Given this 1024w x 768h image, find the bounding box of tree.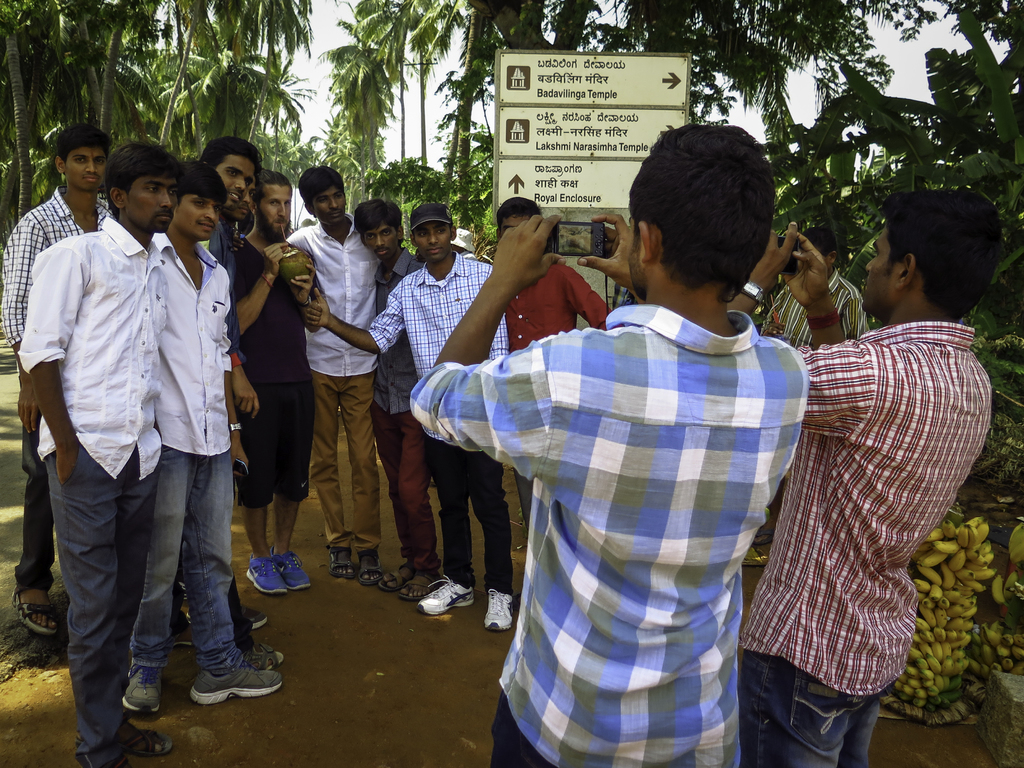
[527, 0, 951, 154].
